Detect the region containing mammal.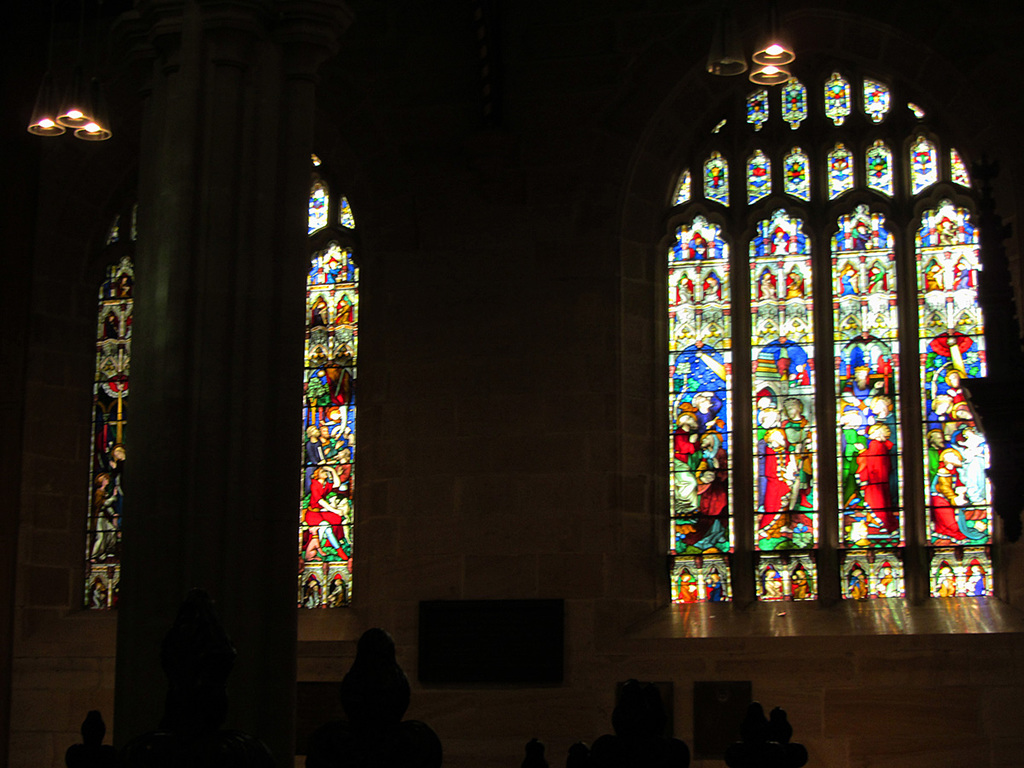
309 294 332 326.
